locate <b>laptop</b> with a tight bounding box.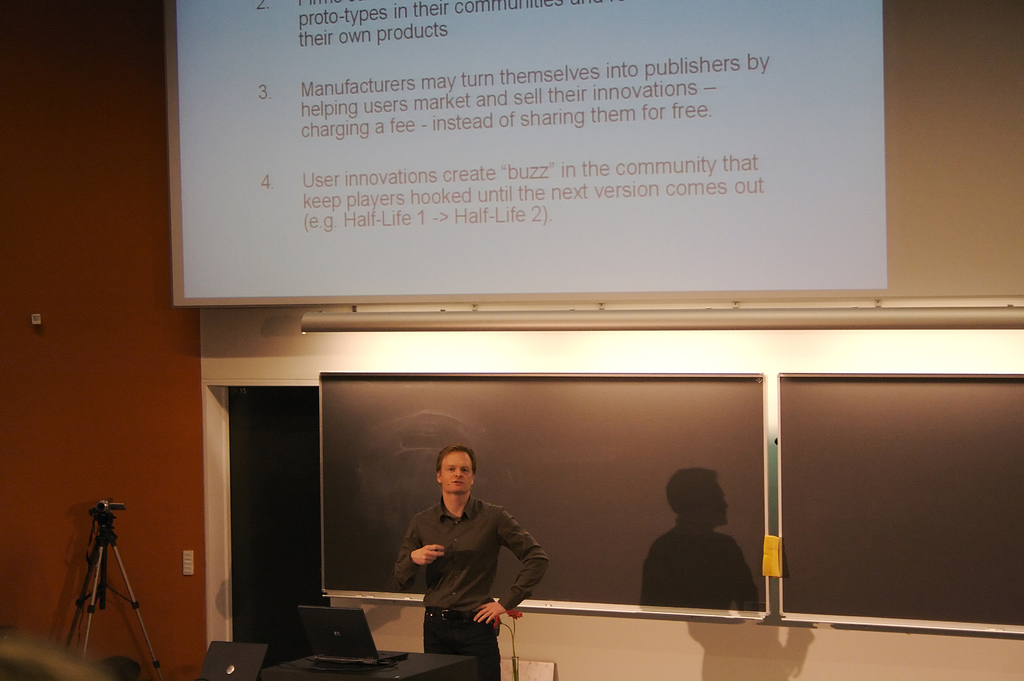
l=294, t=605, r=408, b=666.
